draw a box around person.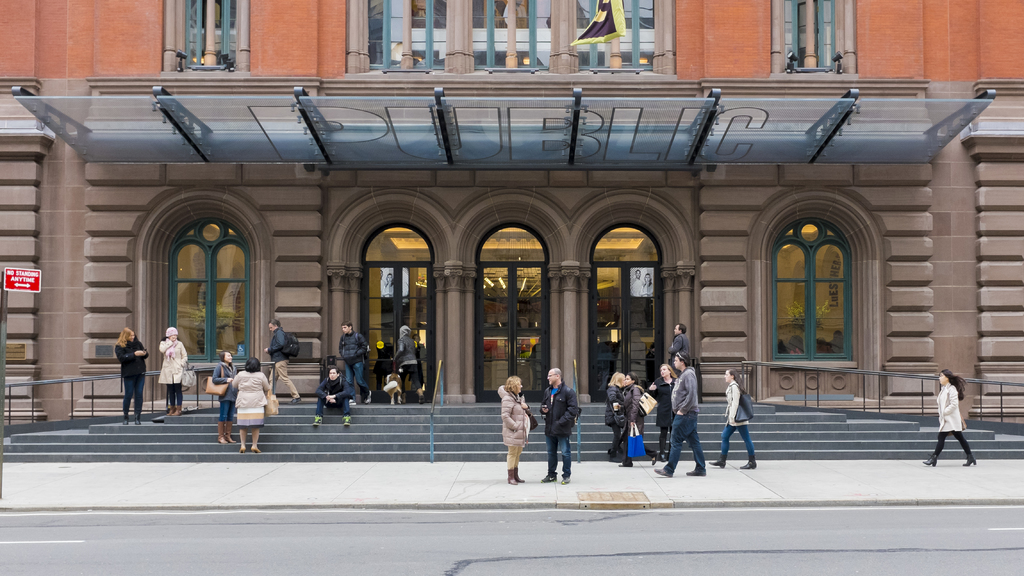
<bbox>787, 334, 803, 353</bbox>.
